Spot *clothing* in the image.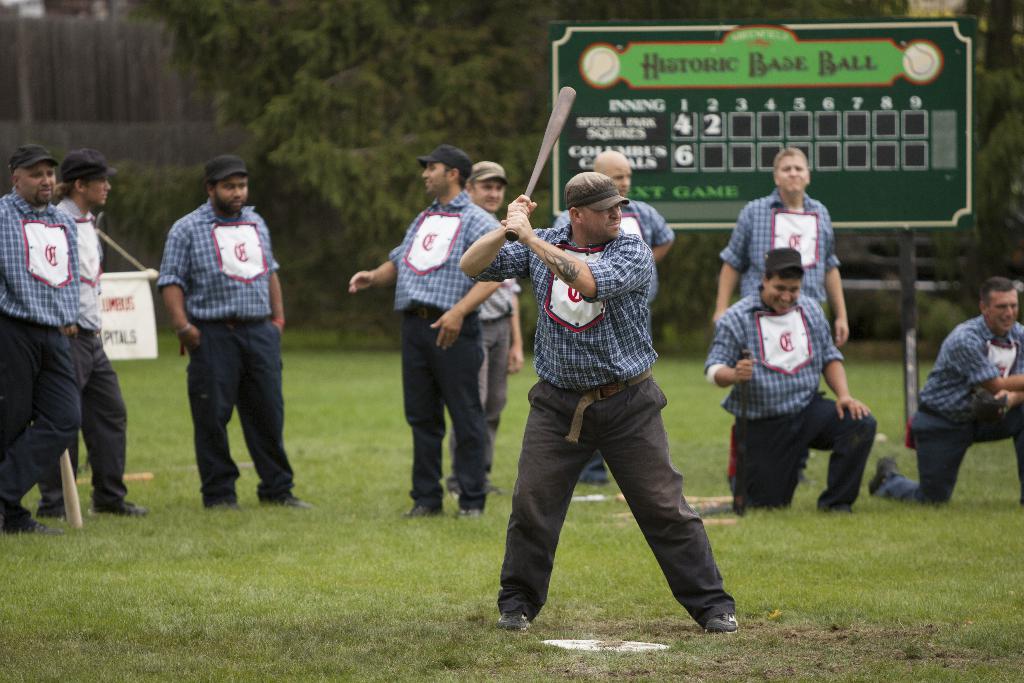
*clothing* found at rect(46, 190, 134, 506).
